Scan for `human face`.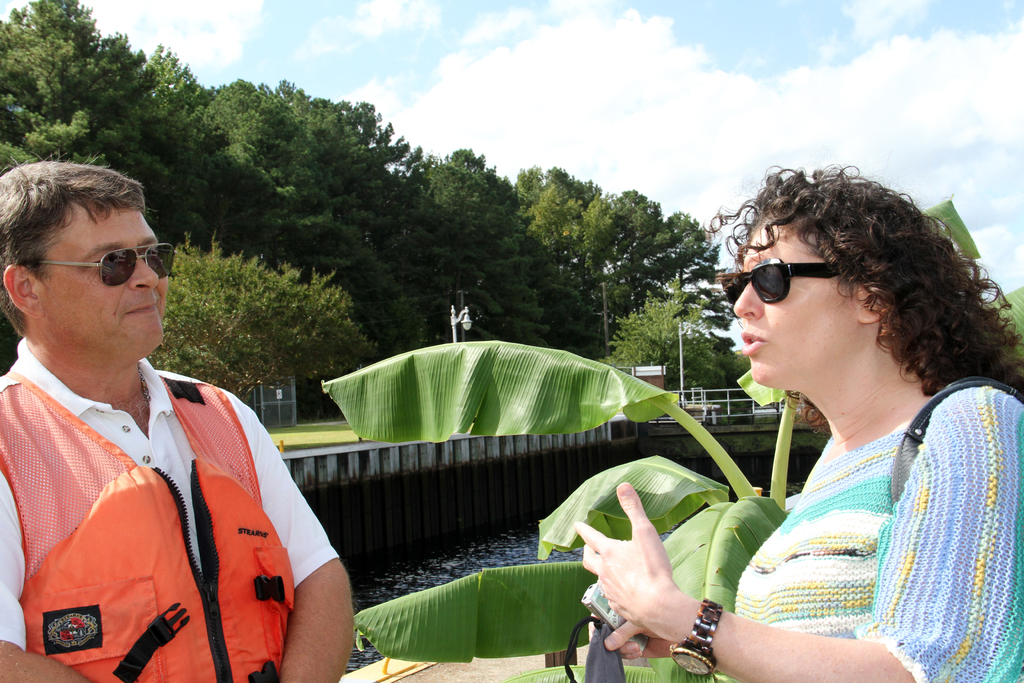
Scan result: pyautogui.locateOnScreen(721, 222, 860, 381).
